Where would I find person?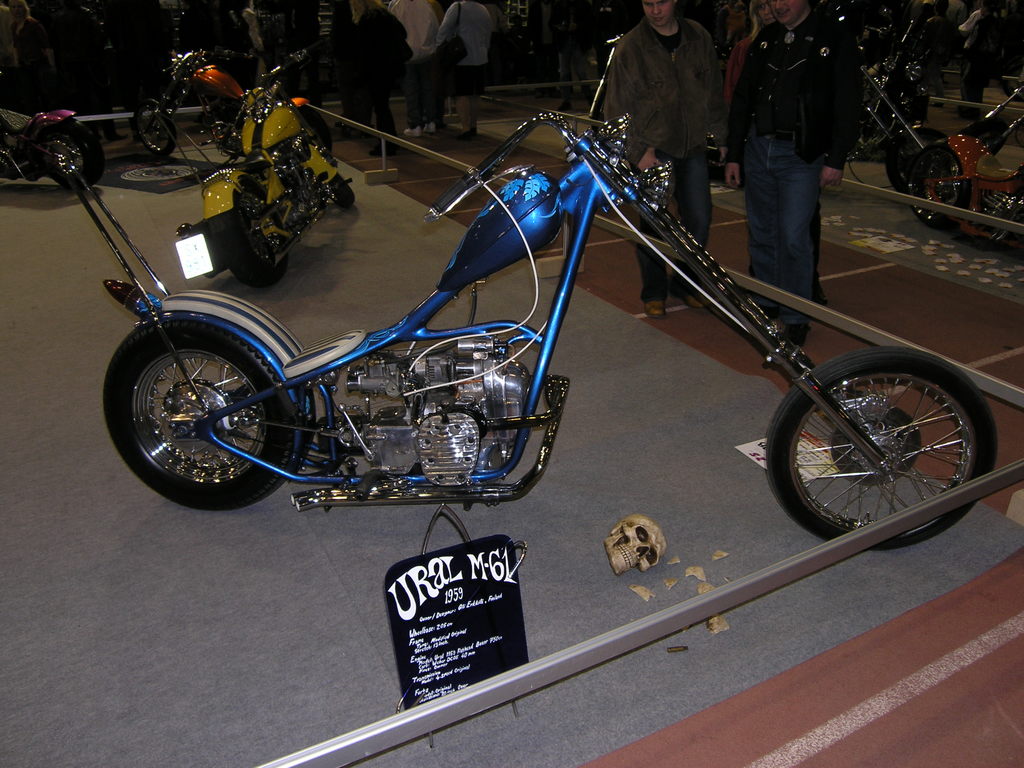
At [725,0,867,349].
